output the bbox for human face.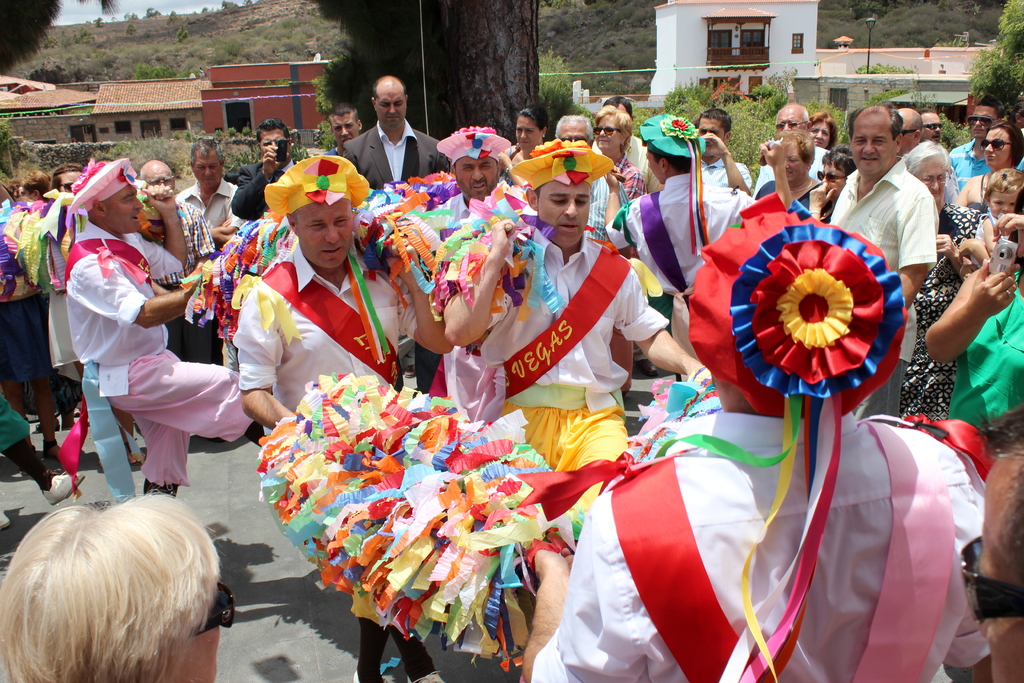
529 167 584 249.
